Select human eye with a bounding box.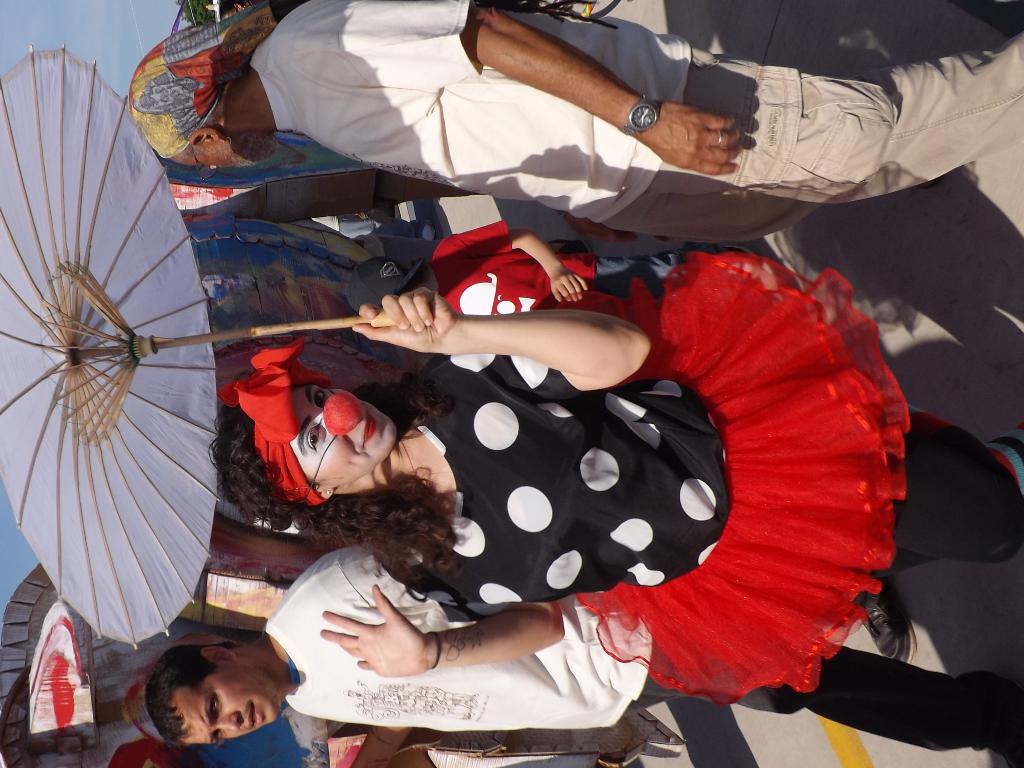
x1=299, y1=422, x2=325, y2=452.
